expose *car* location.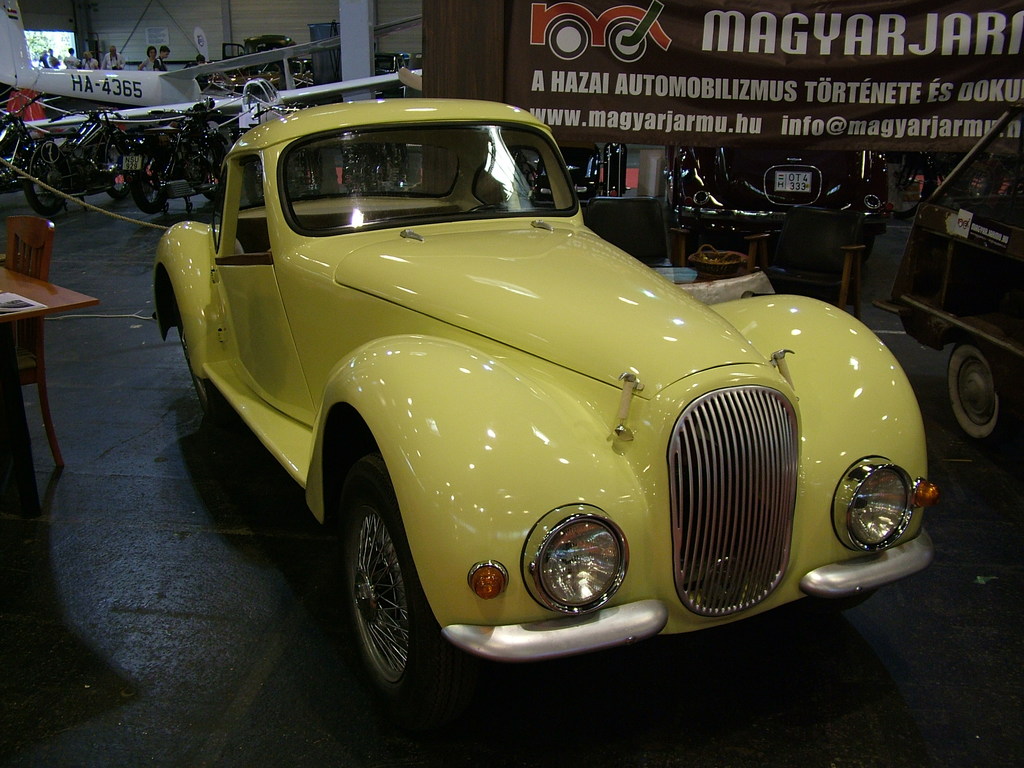
Exposed at rect(662, 147, 893, 269).
